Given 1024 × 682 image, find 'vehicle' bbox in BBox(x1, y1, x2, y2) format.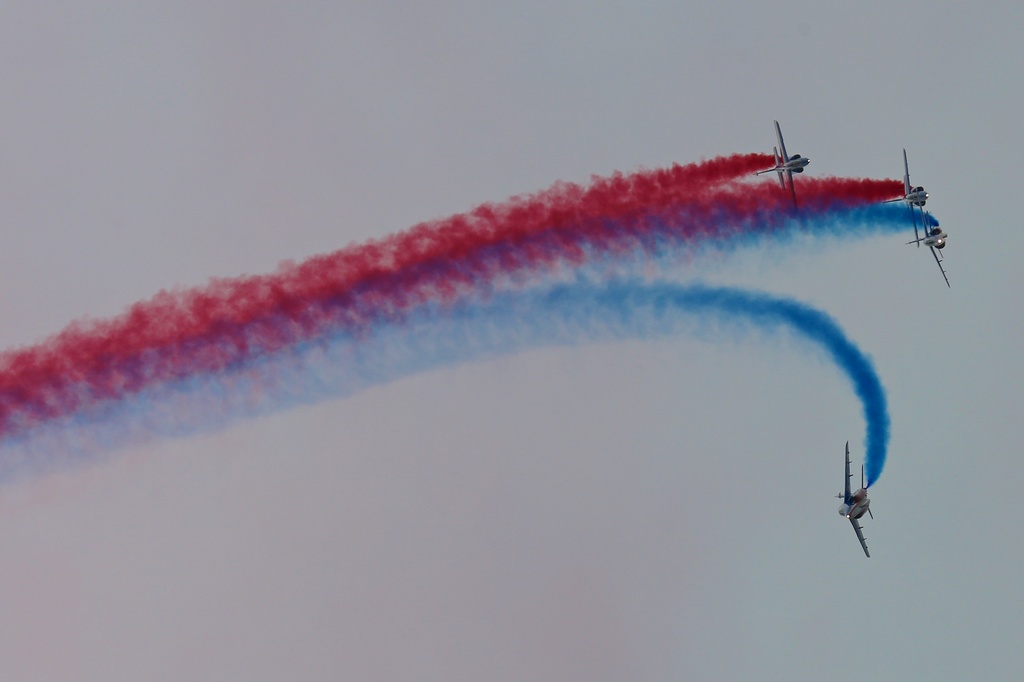
BBox(832, 441, 876, 556).
